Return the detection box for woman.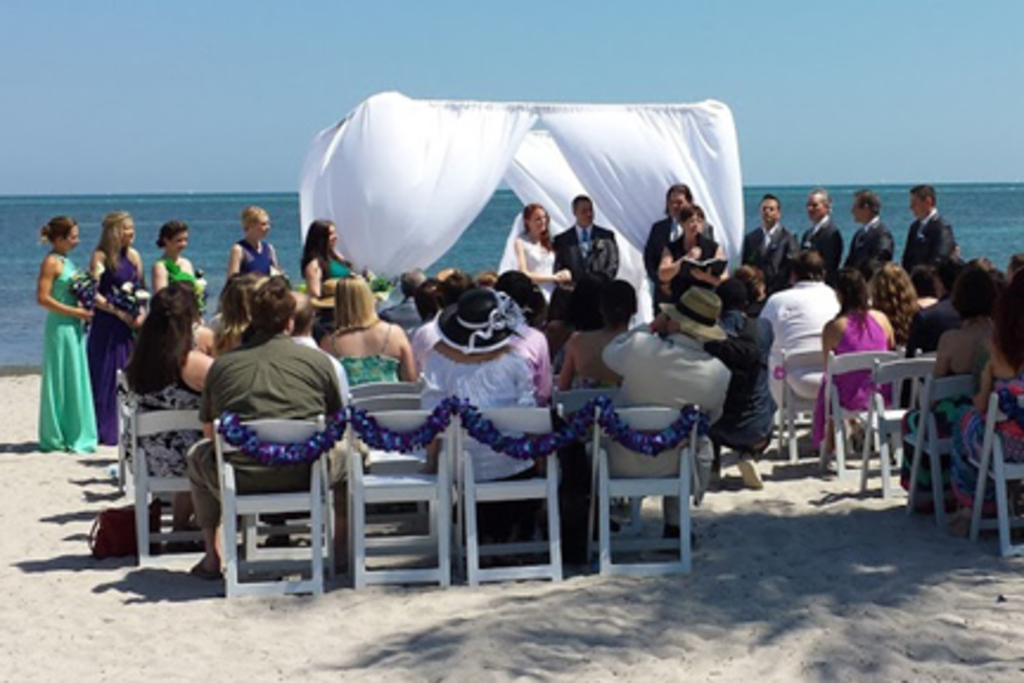
pyautogui.locateOnScreen(296, 211, 346, 289).
